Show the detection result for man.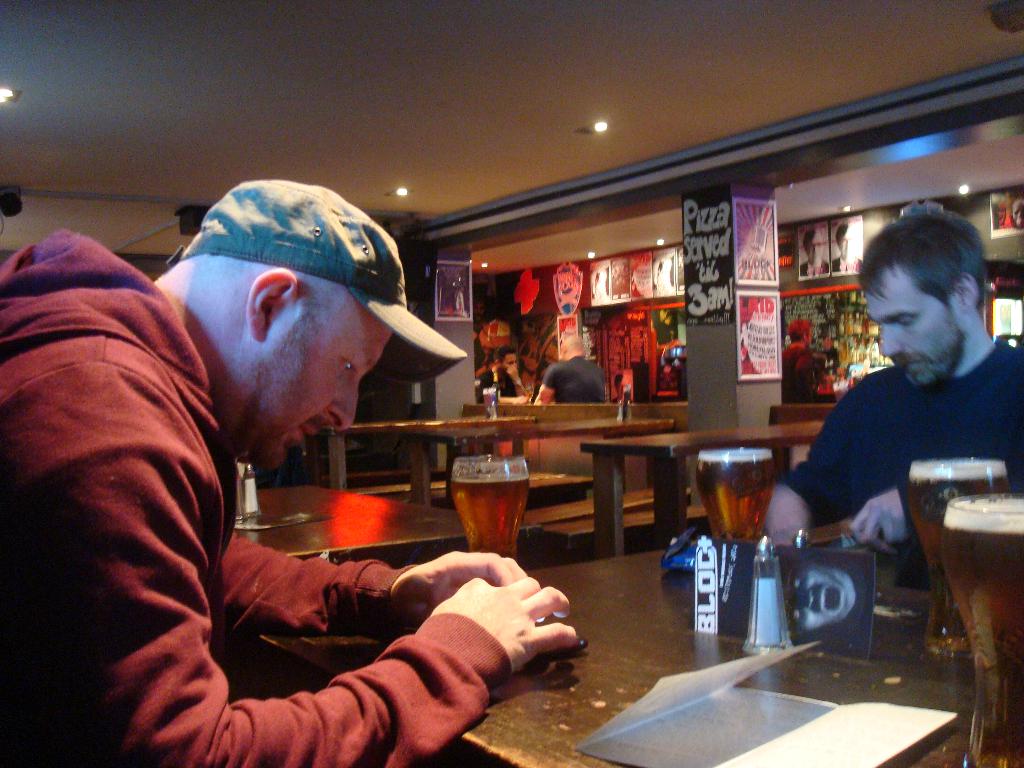
detection(34, 172, 548, 751).
